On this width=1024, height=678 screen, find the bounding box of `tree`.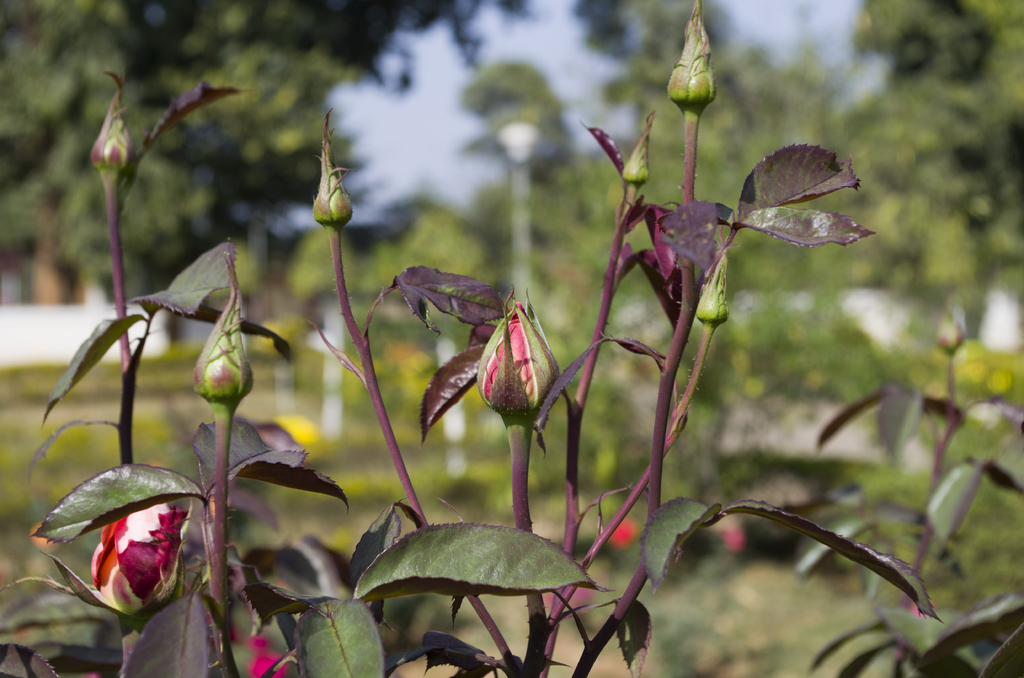
Bounding box: {"x1": 470, "y1": 54, "x2": 596, "y2": 309}.
